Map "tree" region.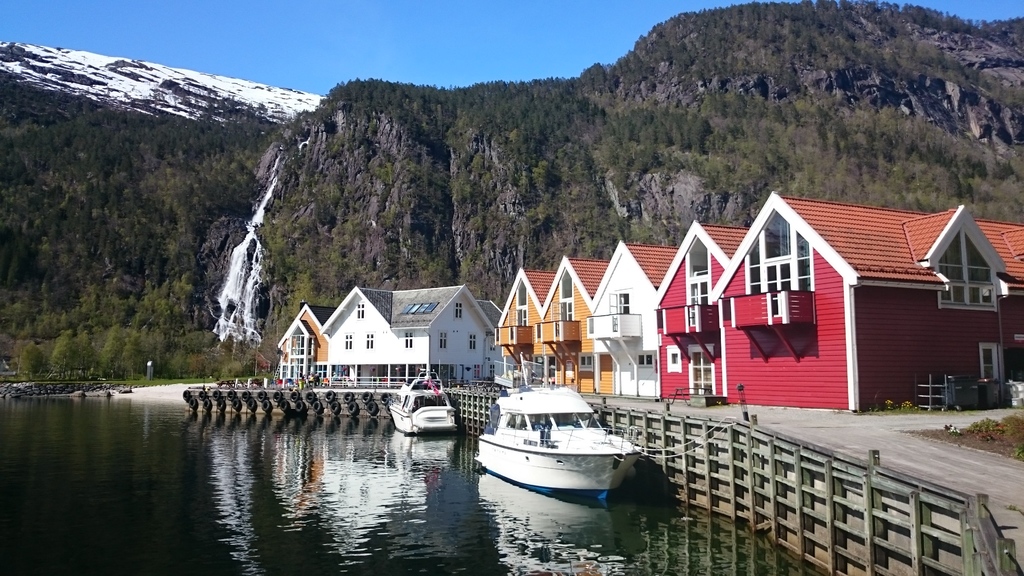
Mapped to (92,327,119,387).
